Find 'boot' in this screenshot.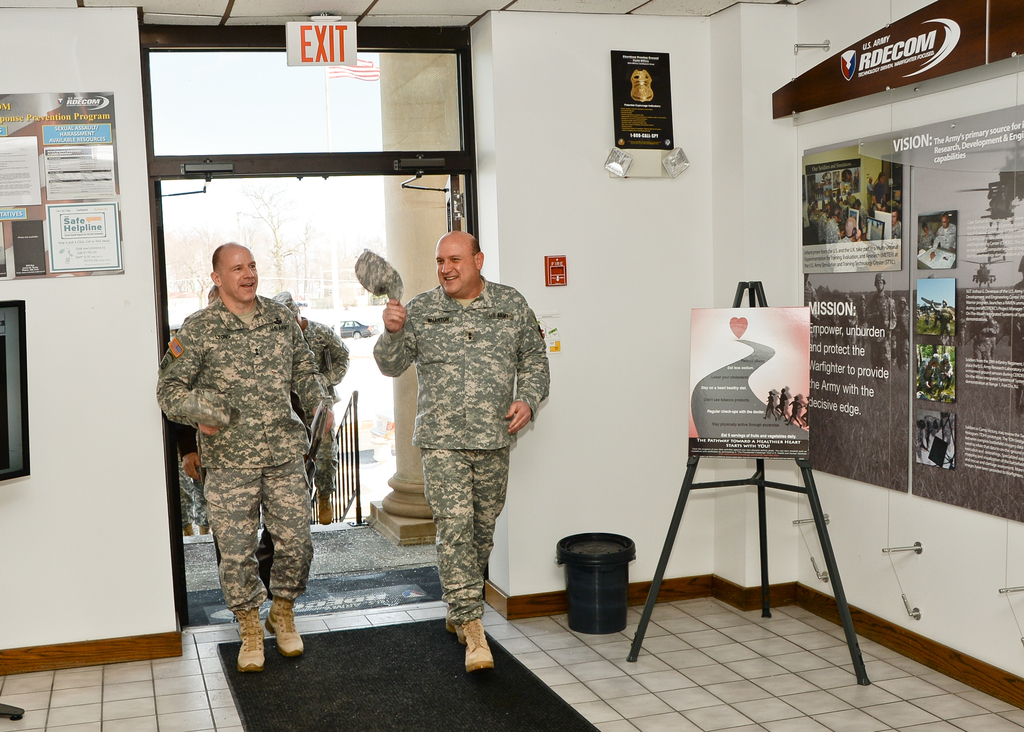
The bounding box for 'boot' is bbox=[236, 606, 264, 671].
